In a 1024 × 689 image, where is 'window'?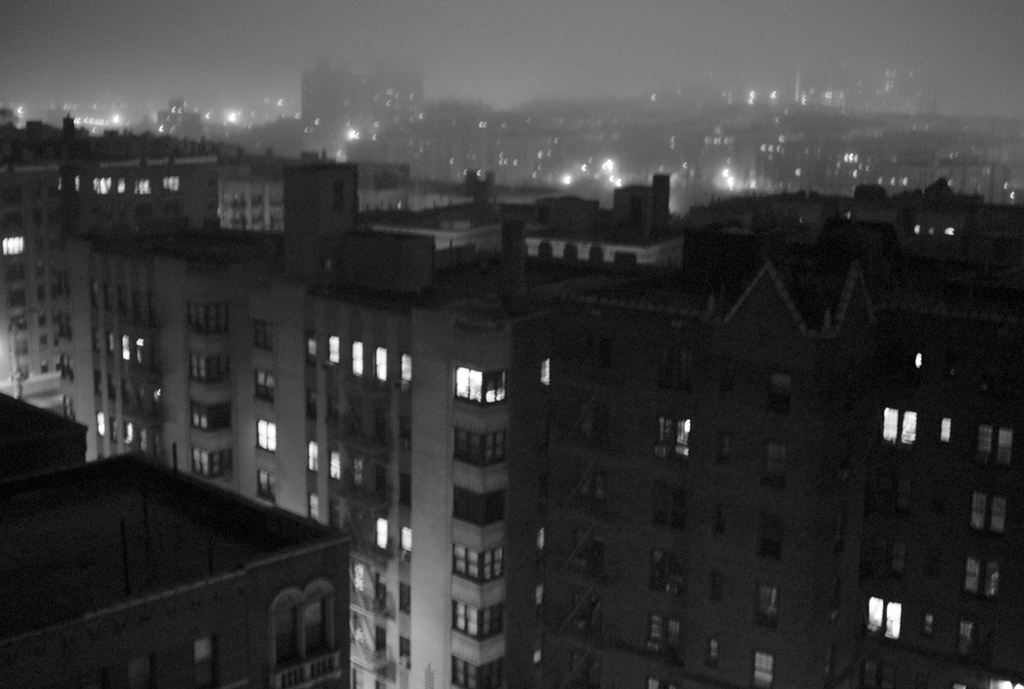
bbox=[193, 401, 231, 428].
